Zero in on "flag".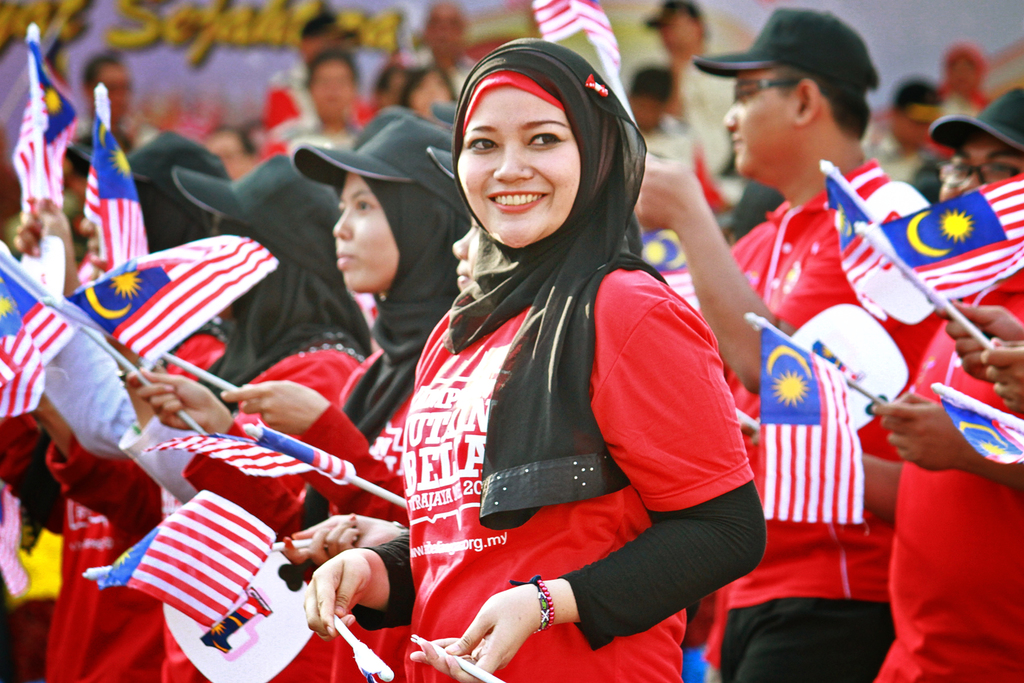
Zeroed in: bbox=[662, 269, 696, 310].
